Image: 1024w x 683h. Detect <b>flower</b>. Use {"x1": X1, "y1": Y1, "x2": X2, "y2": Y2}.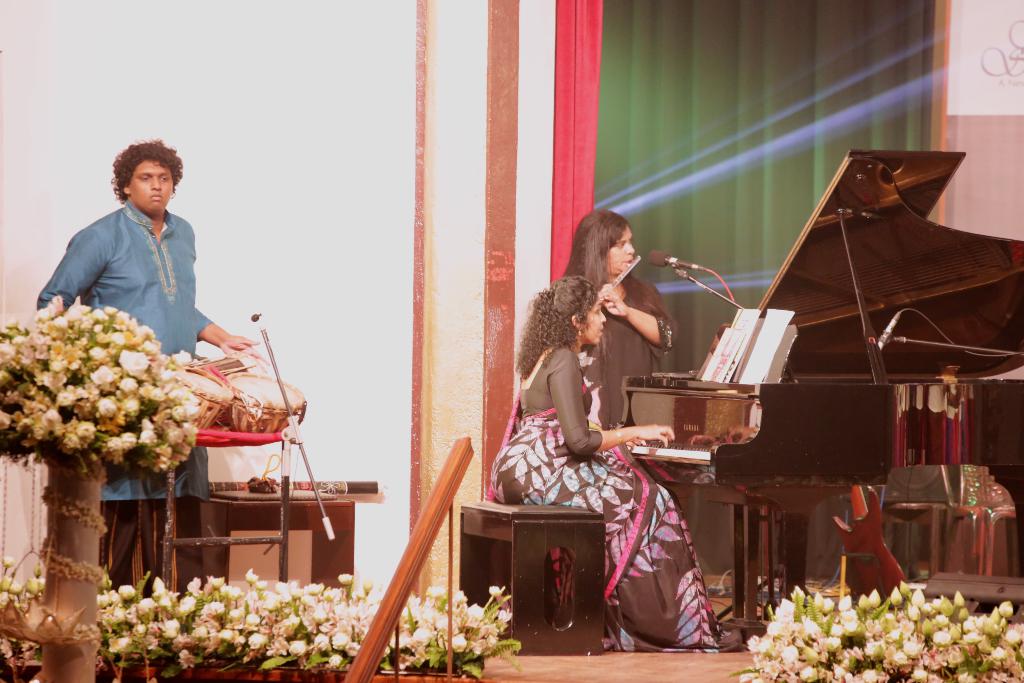
{"x1": 24, "y1": 574, "x2": 45, "y2": 599}.
